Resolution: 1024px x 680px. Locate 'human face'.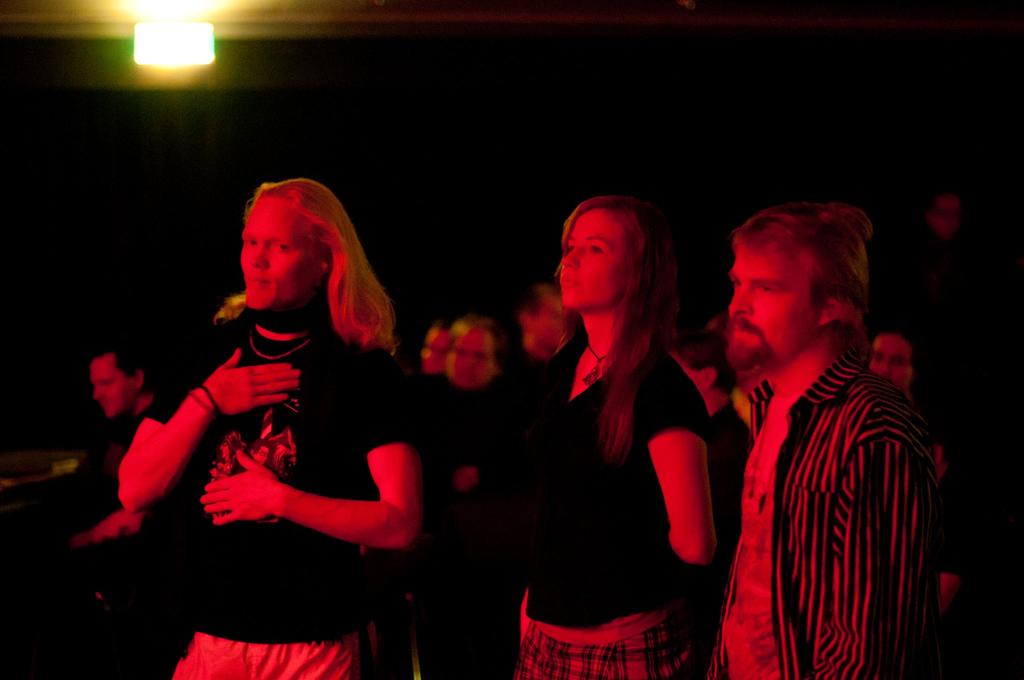
x1=719, y1=240, x2=822, y2=361.
